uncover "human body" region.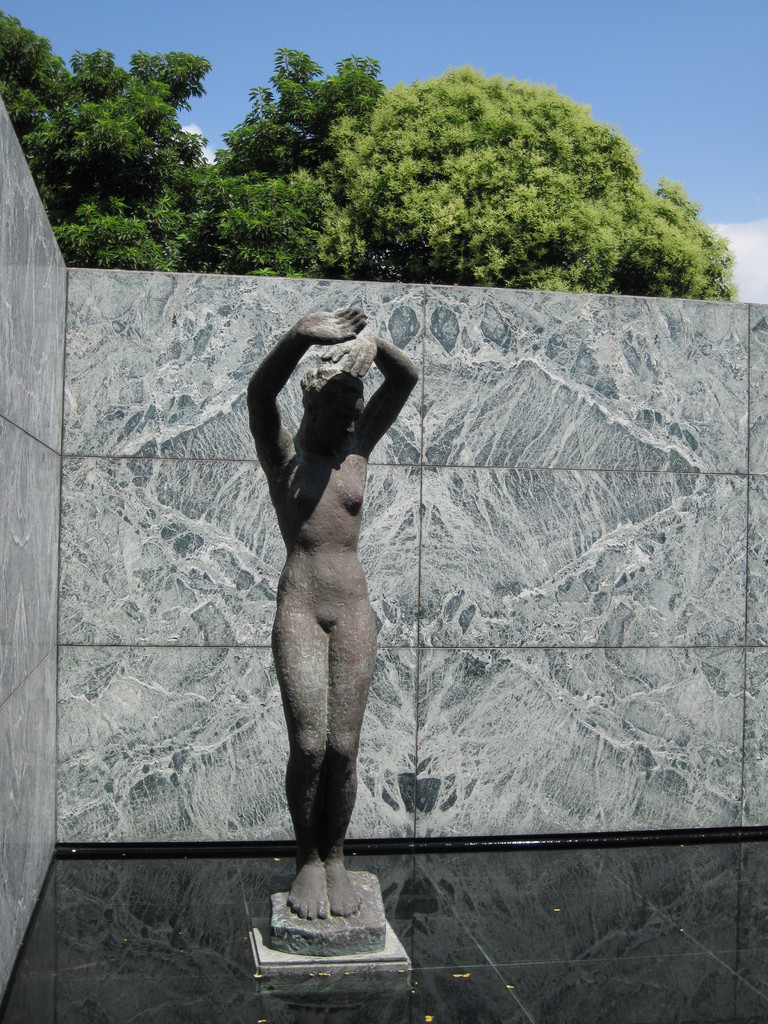
Uncovered: [238, 273, 407, 917].
